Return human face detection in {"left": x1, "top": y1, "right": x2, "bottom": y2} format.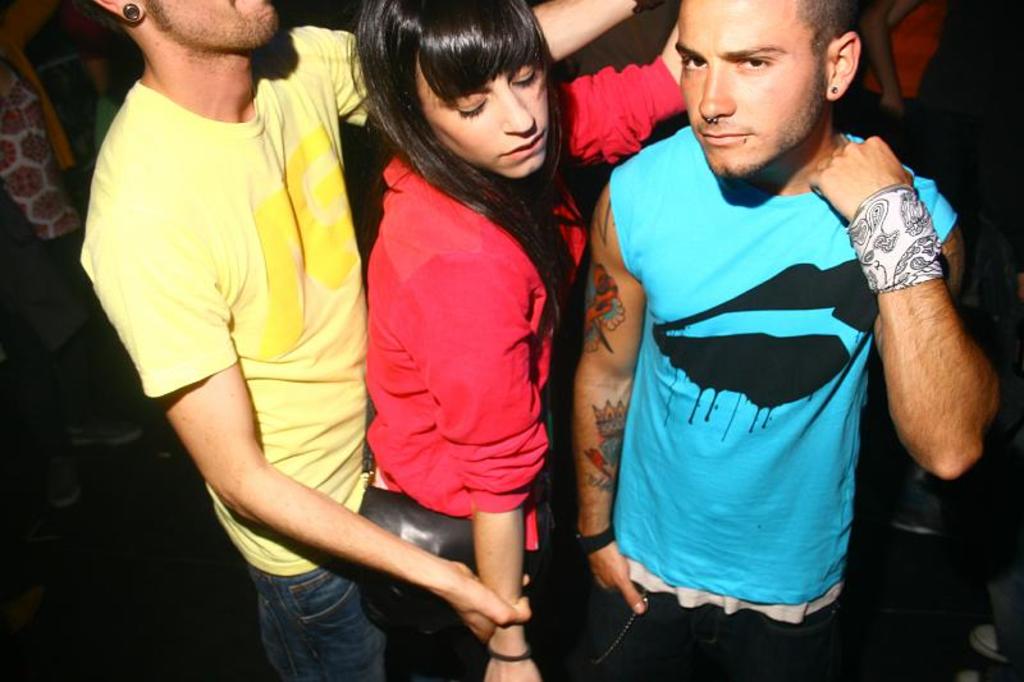
{"left": 675, "top": 0, "right": 826, "bottom": 183}.
